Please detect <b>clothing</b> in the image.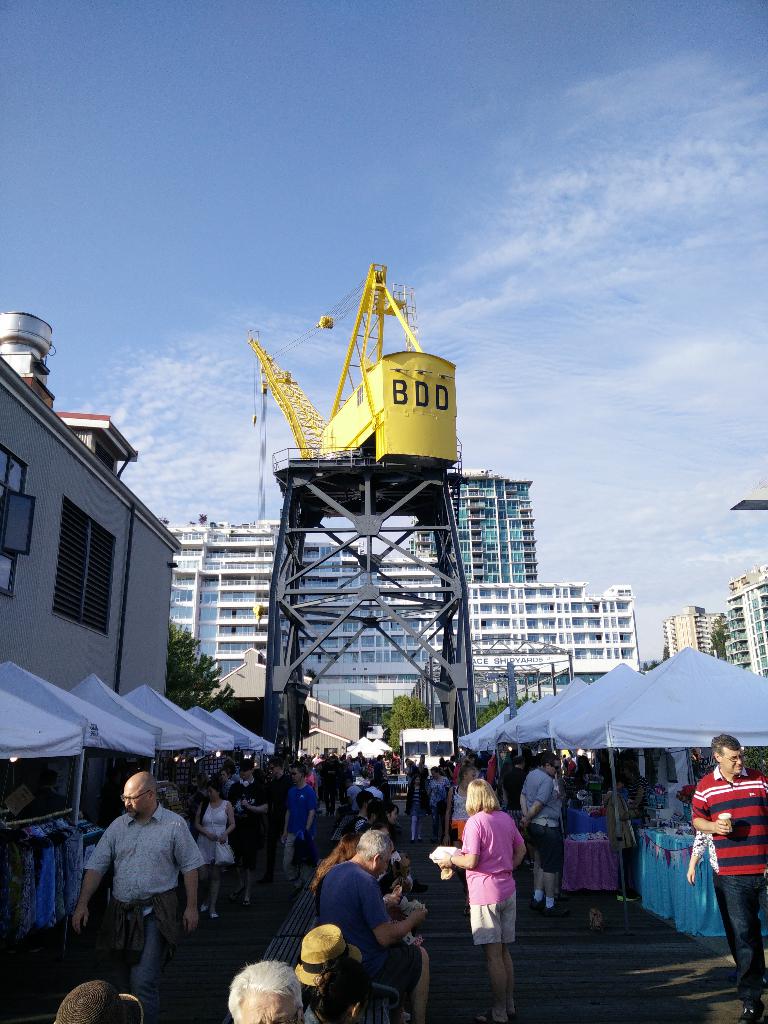
<box>690,763,767,1005</box>.
